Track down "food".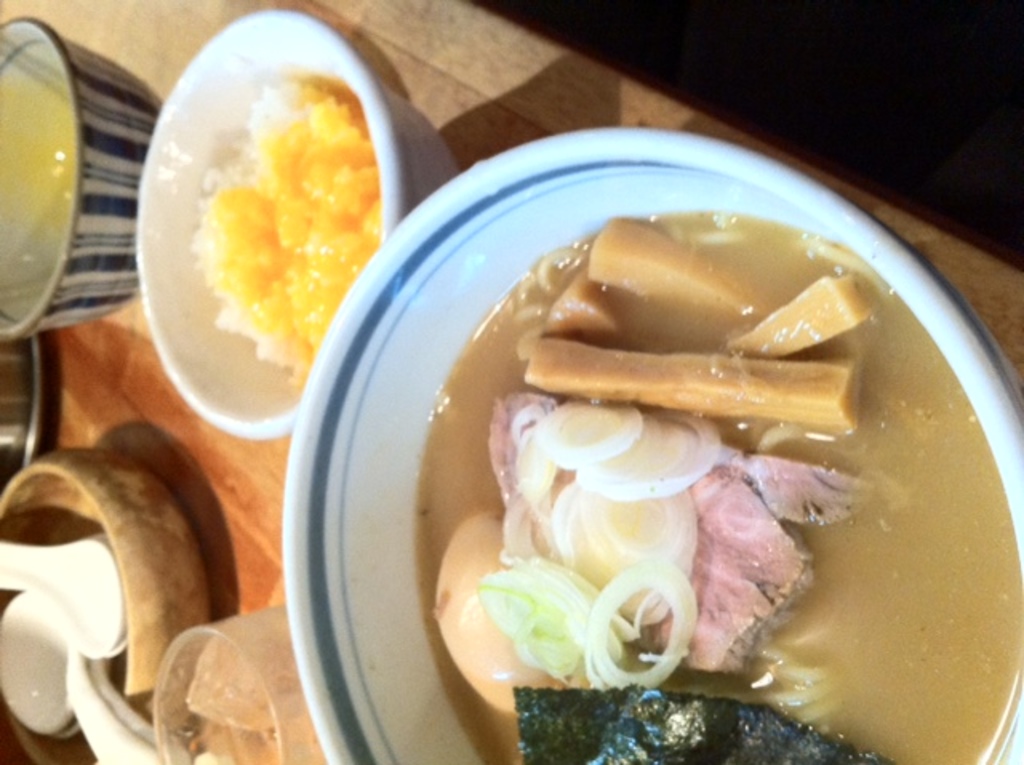
Tracked to (left=419, top=213, right=1022, bottom=763).
